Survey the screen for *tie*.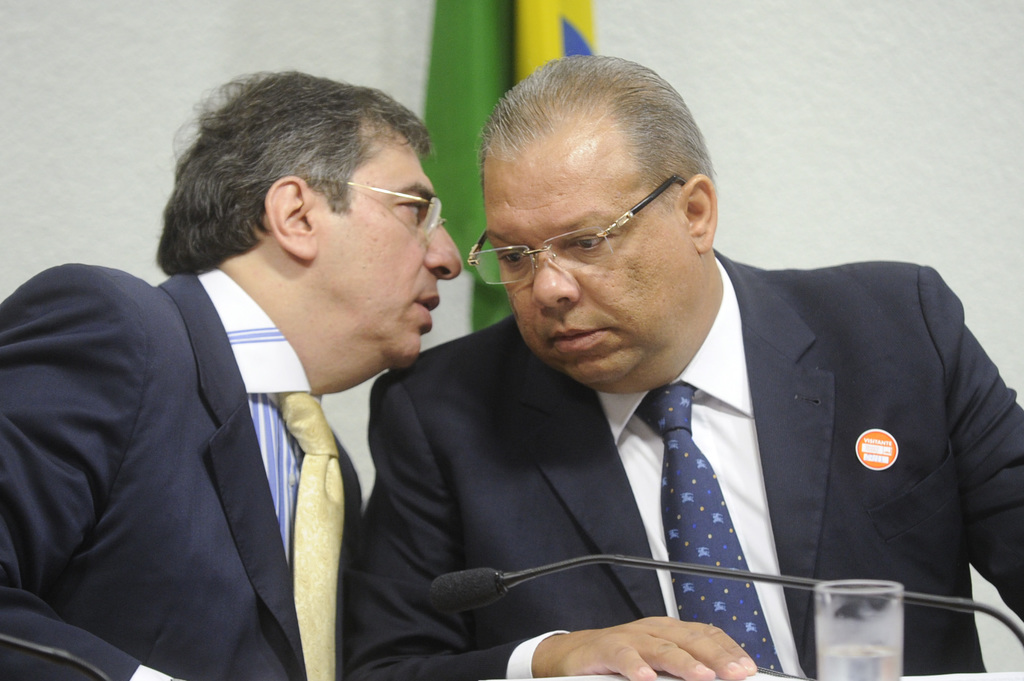
Survey found: locate(633, 388, 785, 677).
